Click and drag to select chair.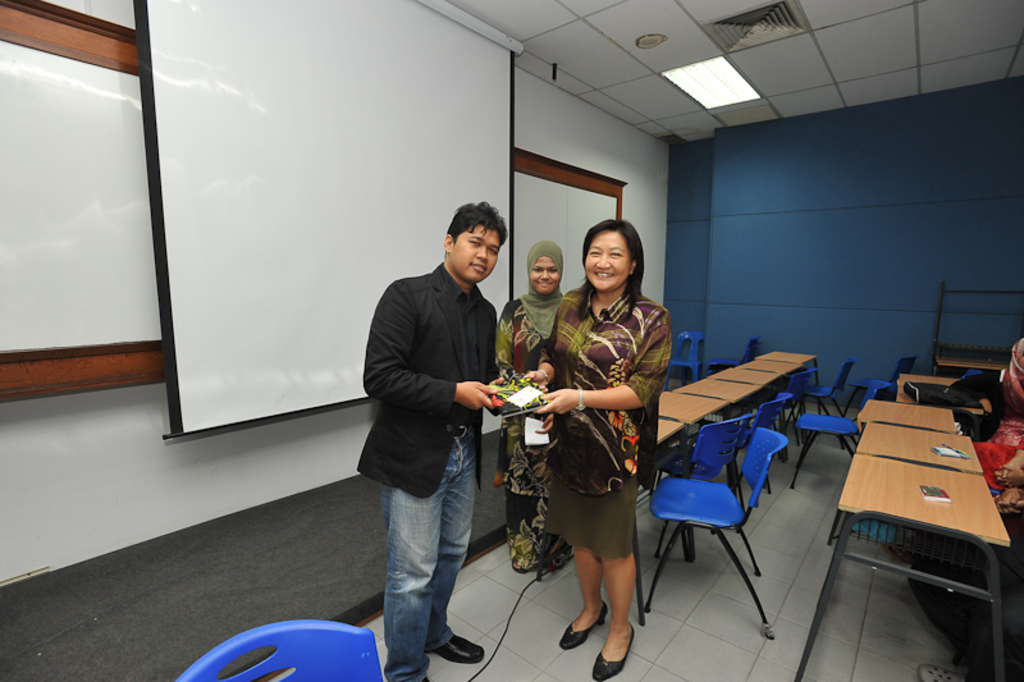
Selection: box(173, 618, 387, 681).
